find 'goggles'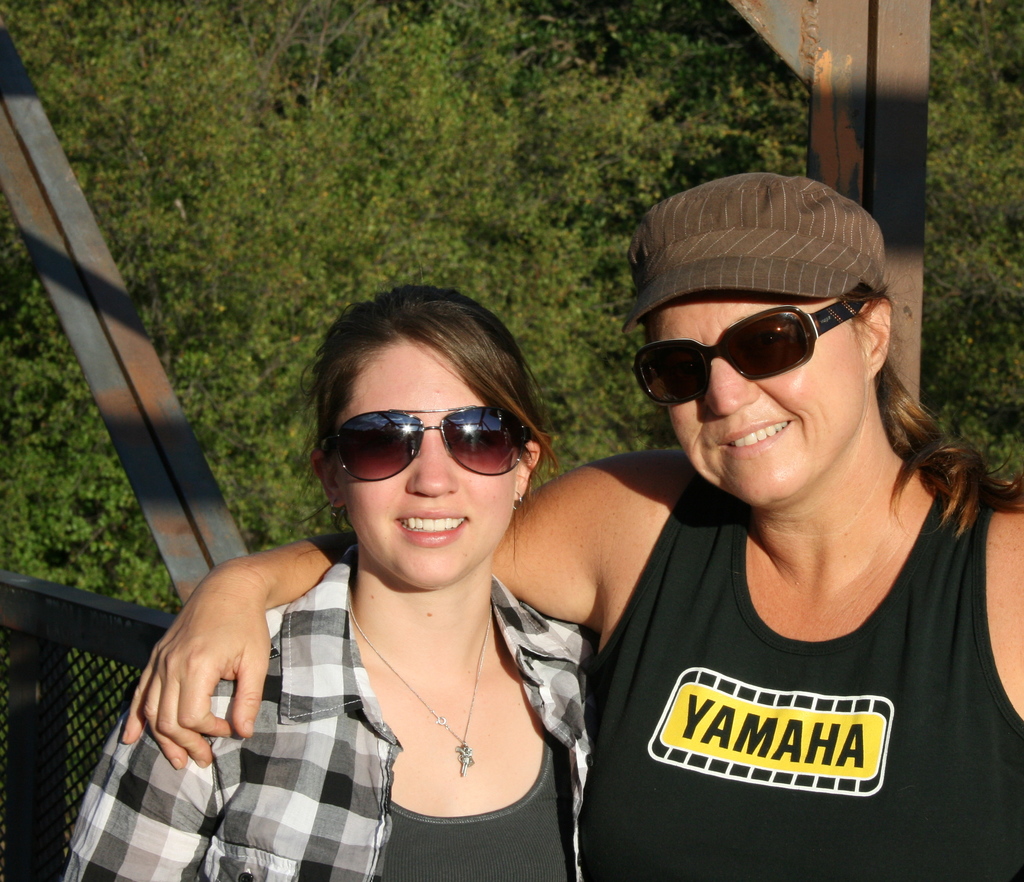
(326,407,523,487)
